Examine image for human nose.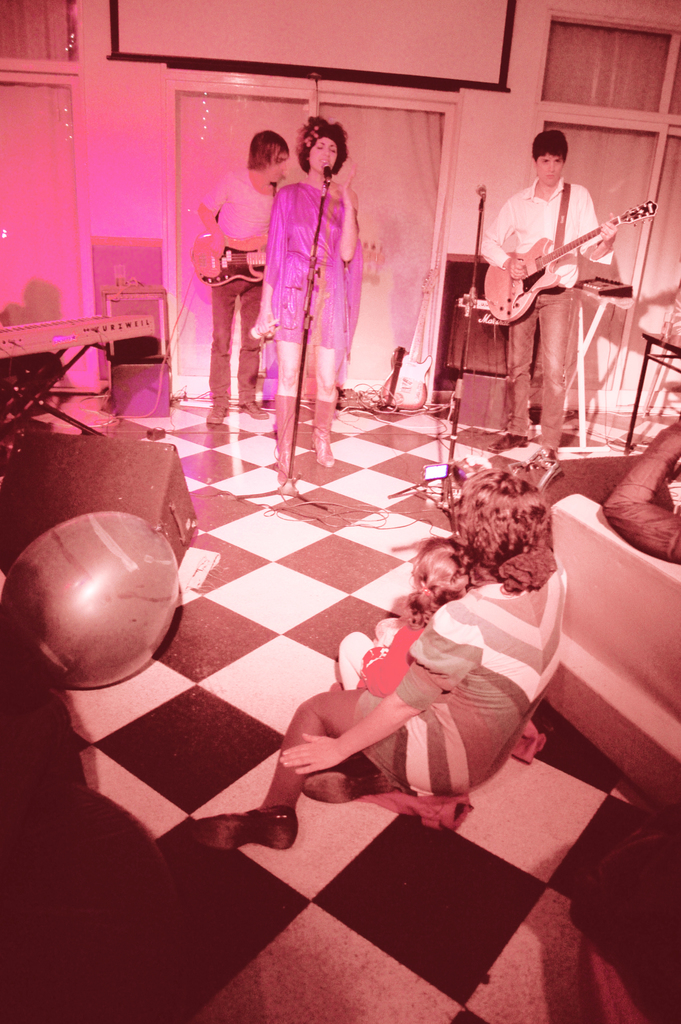
Examination result: left=324, top=148, right=332, bottom=159.
